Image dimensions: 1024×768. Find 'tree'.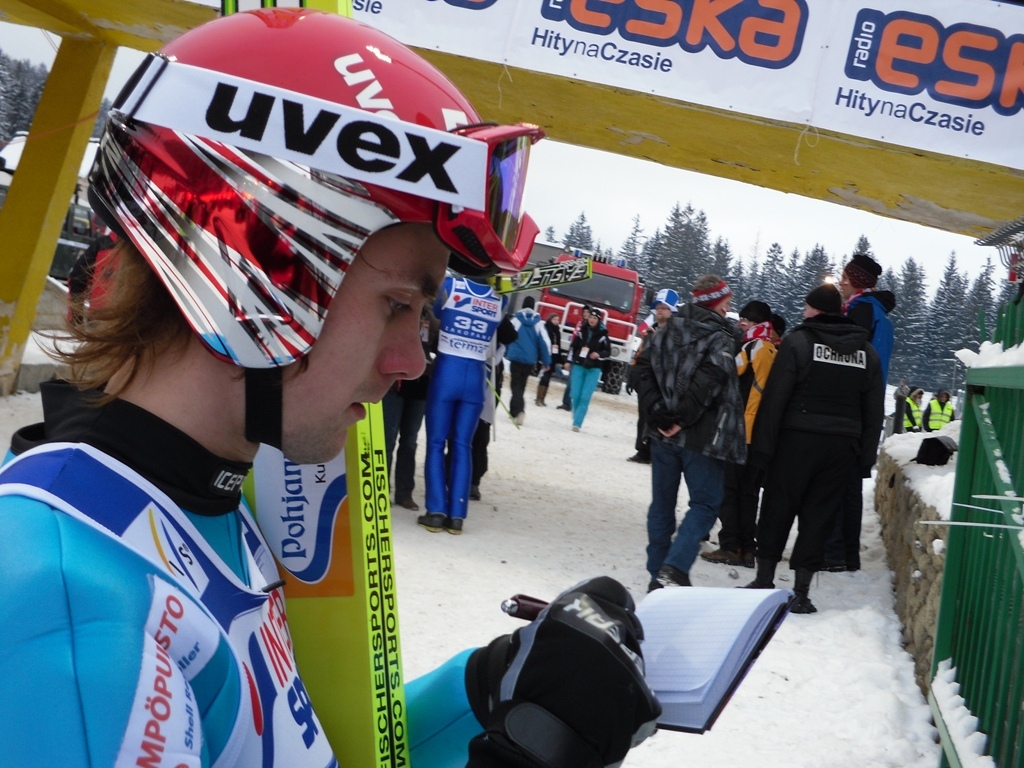
locate(699, 244, 751, 313).
